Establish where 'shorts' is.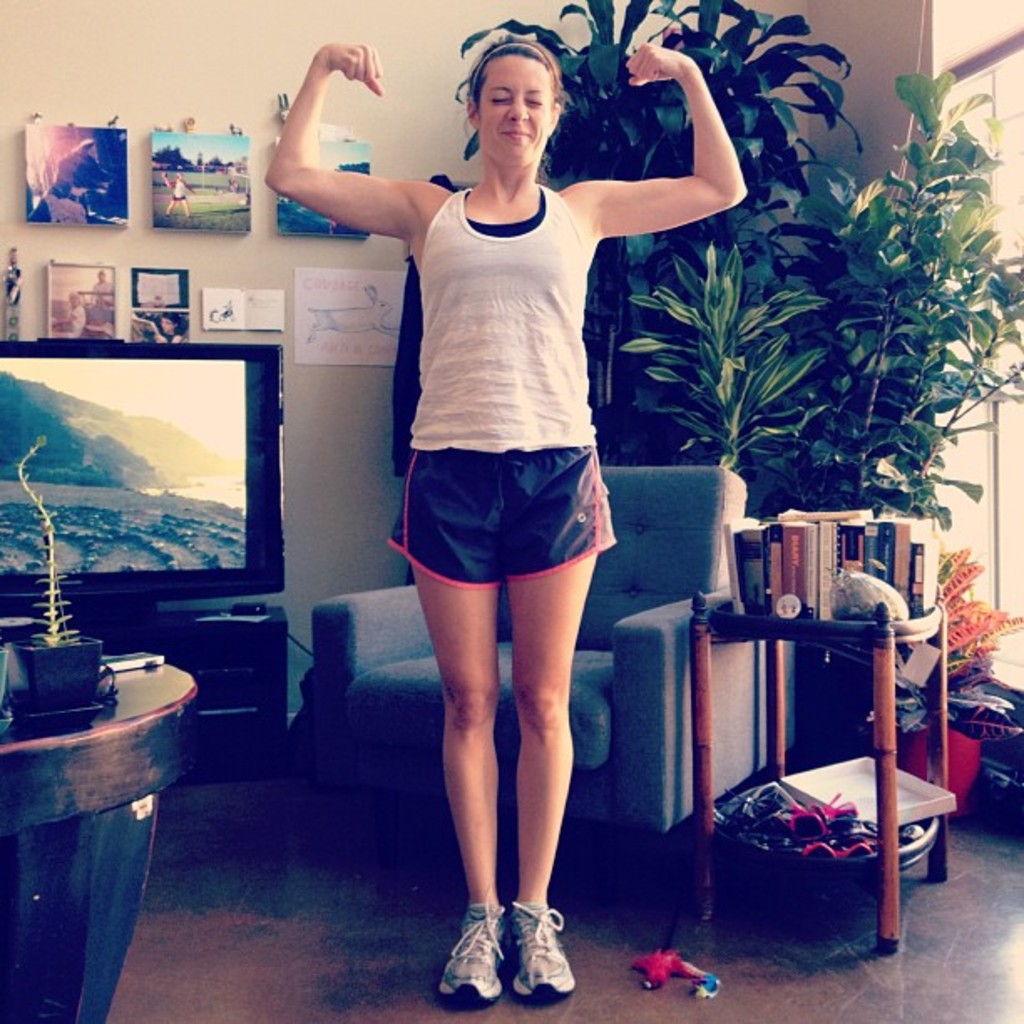
Established at bbox=[346, 428, 629, 576].
